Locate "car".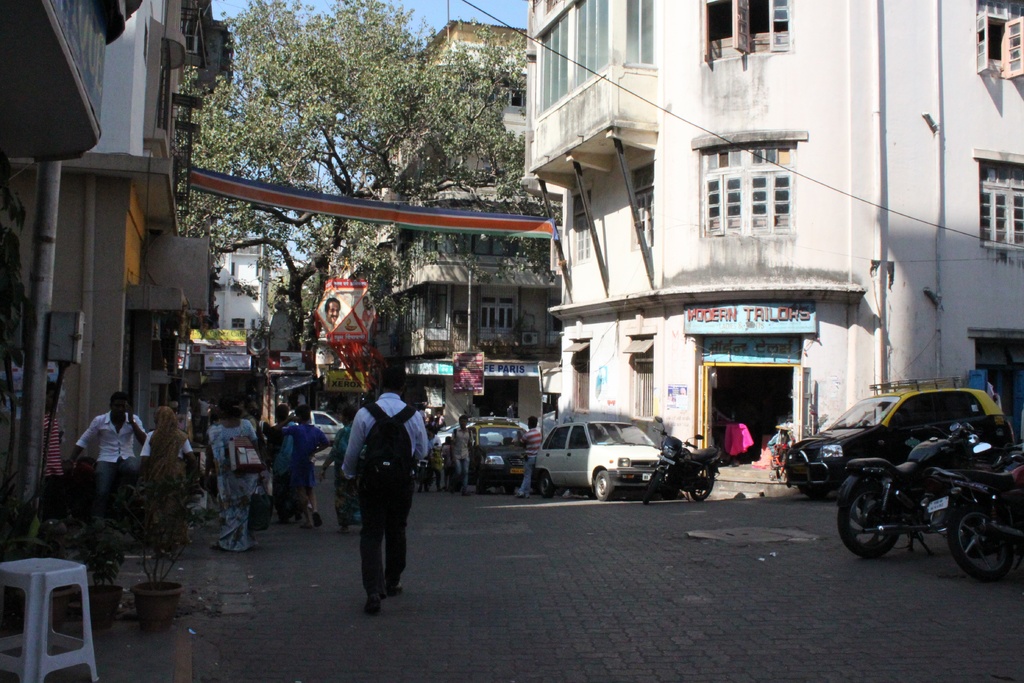
Bounding box: (449,424,528,491).
